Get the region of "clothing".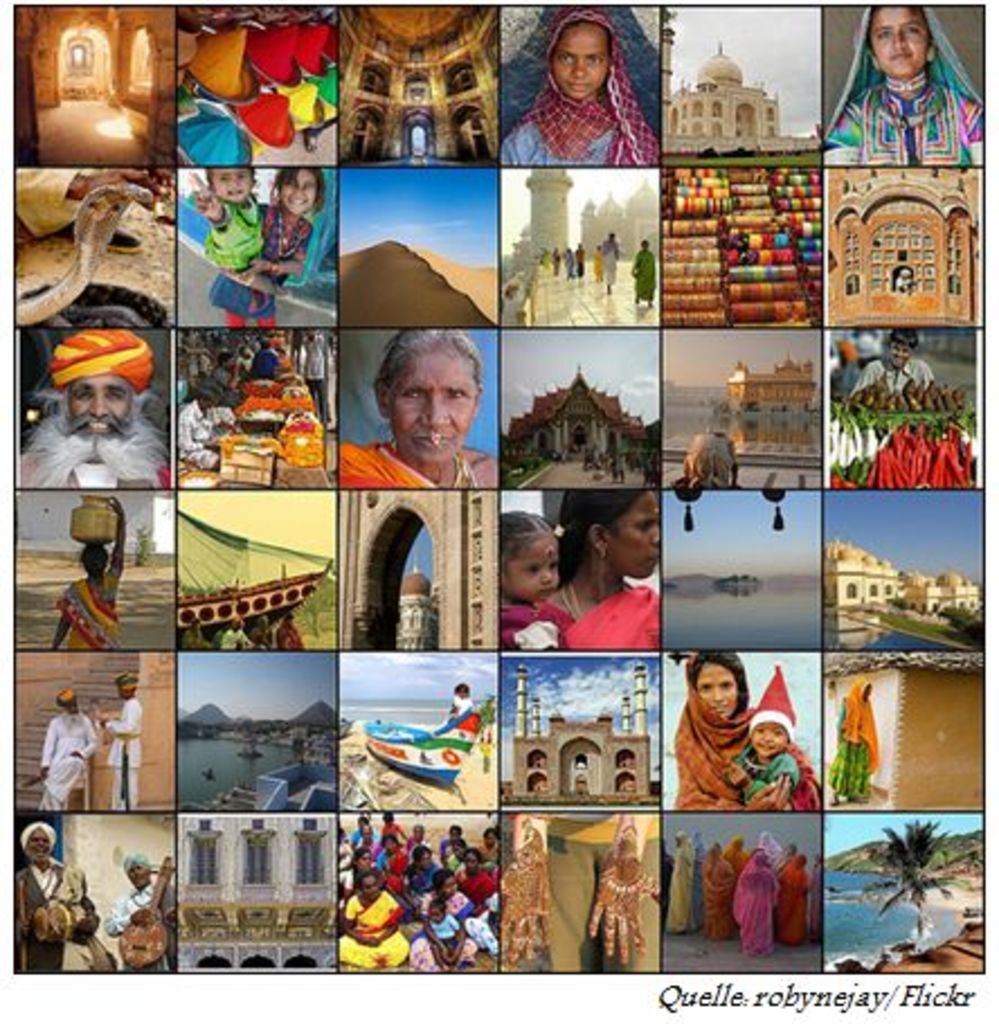
(x1=252, y1=626, x2=272, y2=646).
